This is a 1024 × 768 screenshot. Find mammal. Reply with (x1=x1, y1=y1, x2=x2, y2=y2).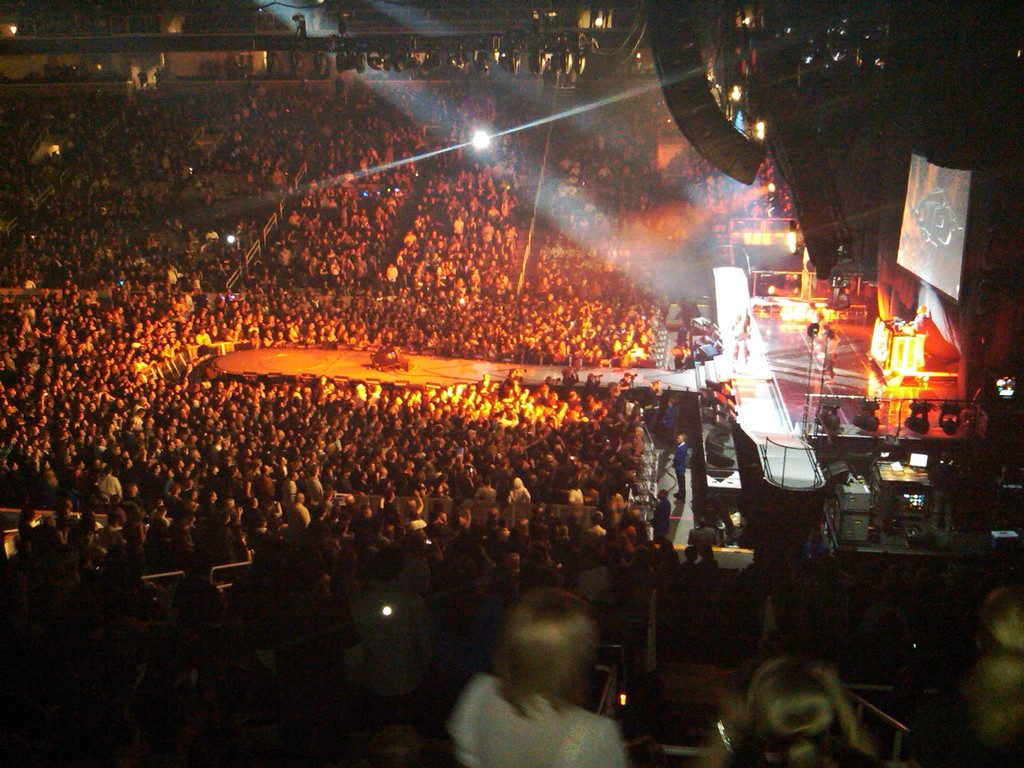
(x1=715, y1=643, x2=893, y2=765).
